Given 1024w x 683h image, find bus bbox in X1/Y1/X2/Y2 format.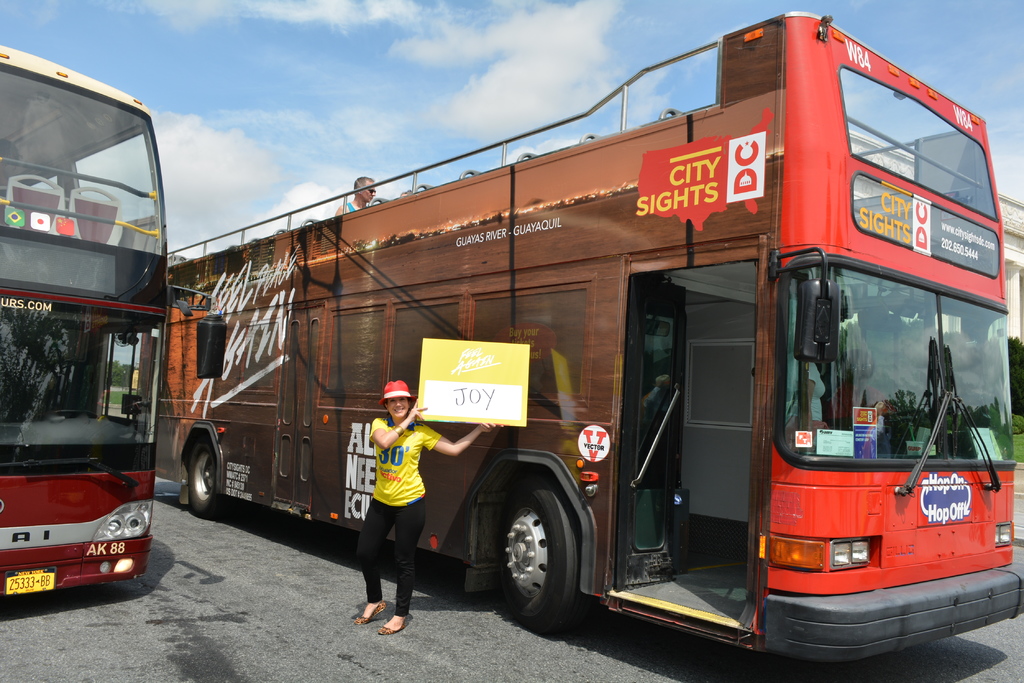
132/5/1023/659.
